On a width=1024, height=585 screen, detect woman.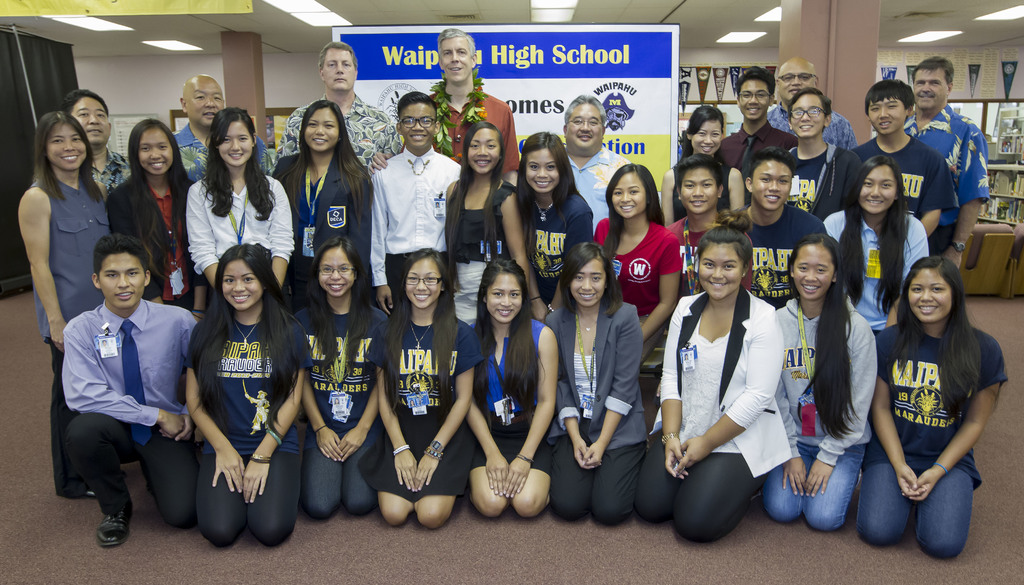
{"x1": 666, "y1": 218, "x2": 800, "y2": 555}.
